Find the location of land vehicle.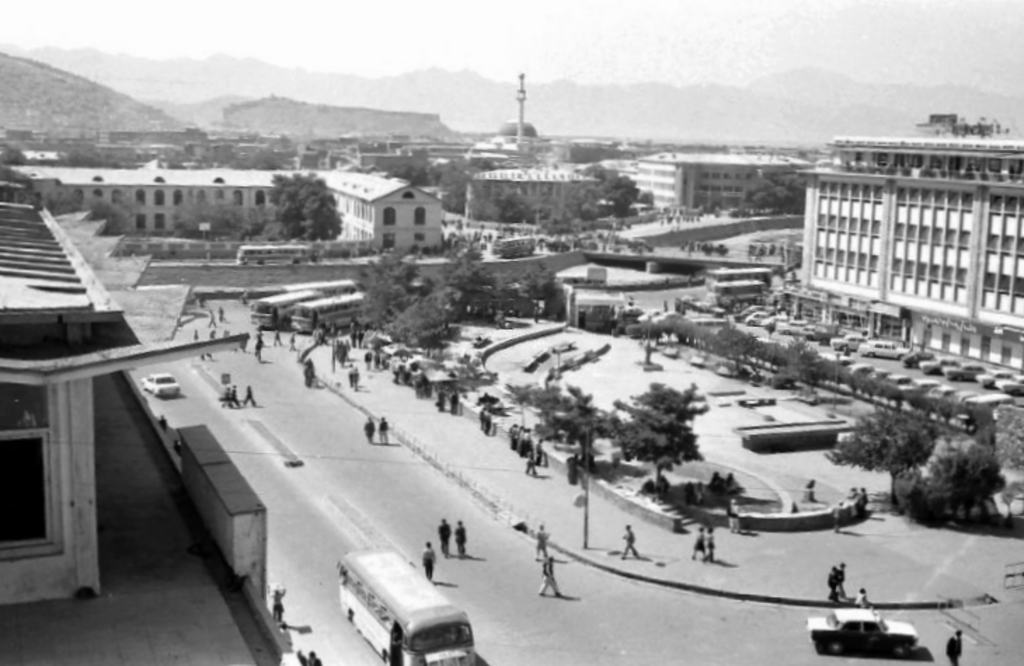
Location: <box>293,293,375,341</box>.
